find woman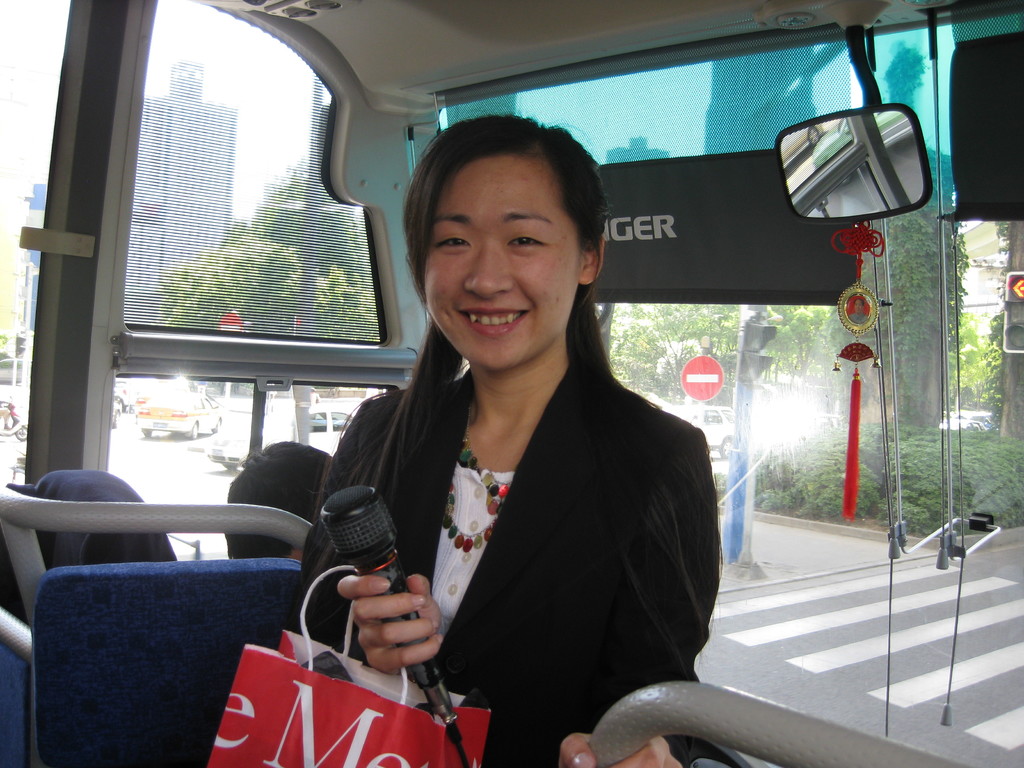
bbox=(291, 113, 752, 767)
